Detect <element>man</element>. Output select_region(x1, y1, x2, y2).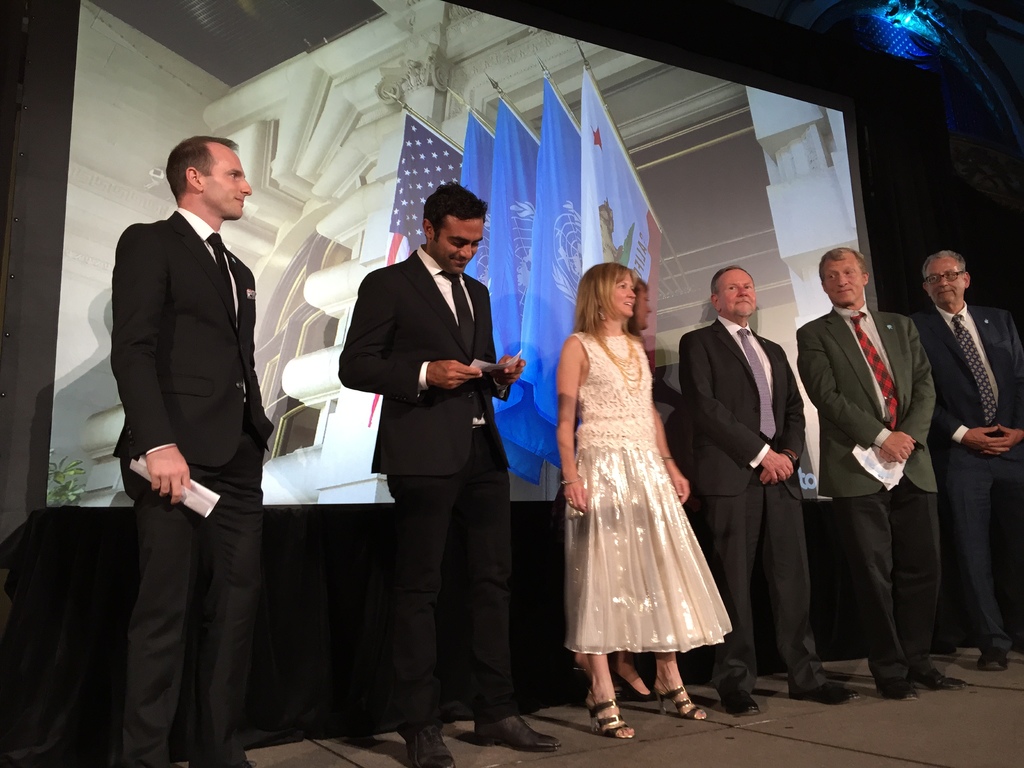
select_region(674, 263, 861, 721).
